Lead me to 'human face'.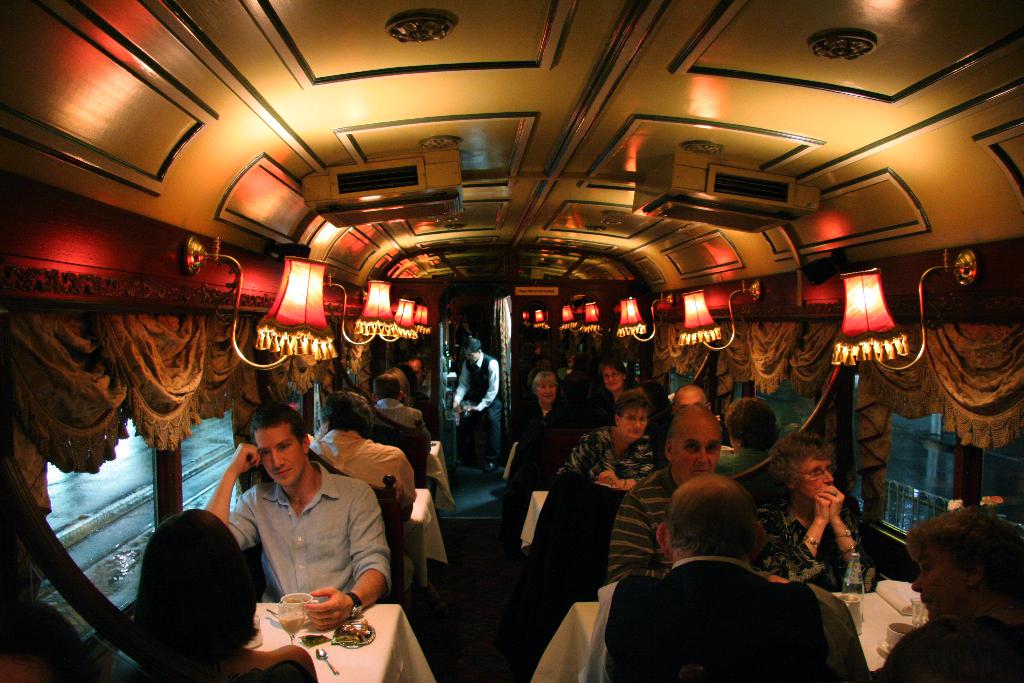
Lead to (left=792, top=458, right=833, bottom=500).
